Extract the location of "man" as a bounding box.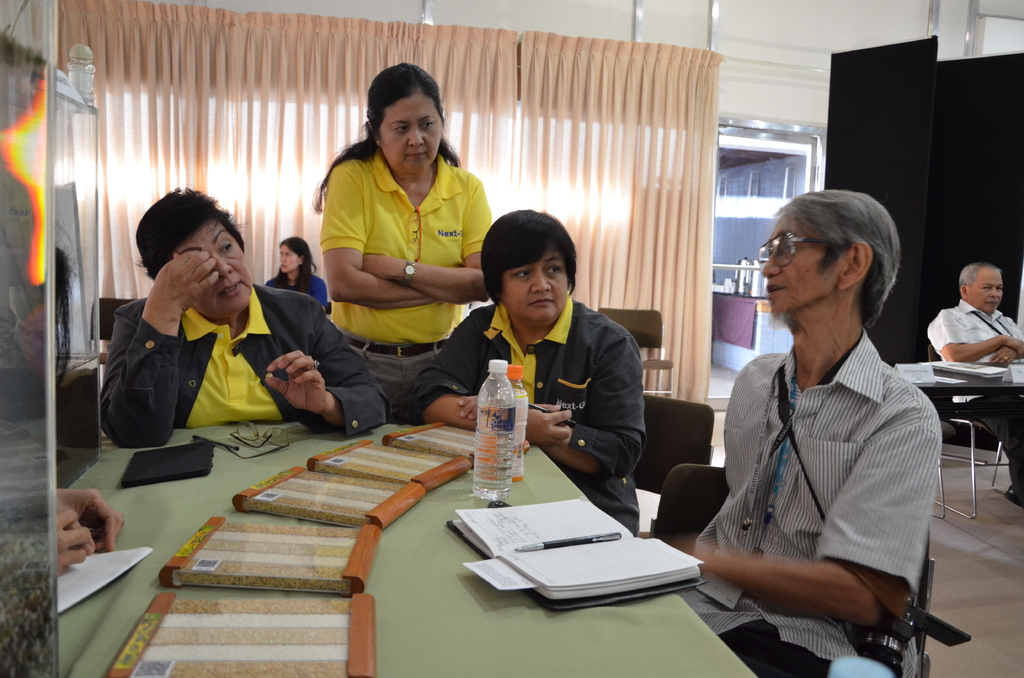
(x1=685, y1=190, x2=953, y2=668).
